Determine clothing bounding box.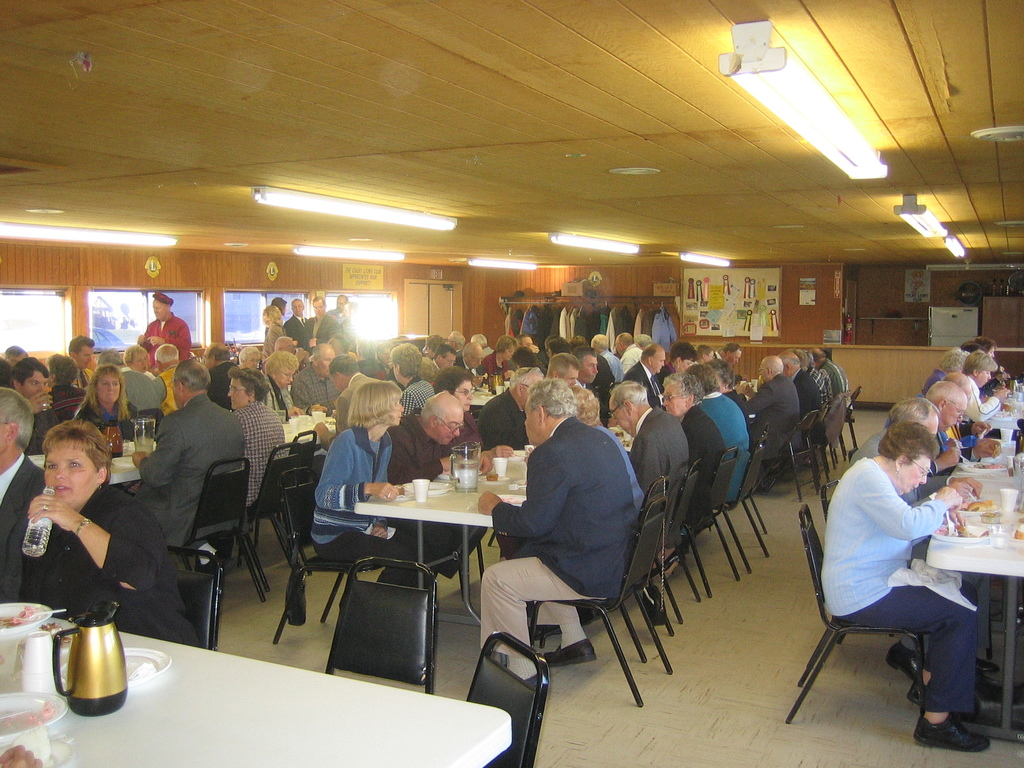
Determined: (401,377,440,415).
